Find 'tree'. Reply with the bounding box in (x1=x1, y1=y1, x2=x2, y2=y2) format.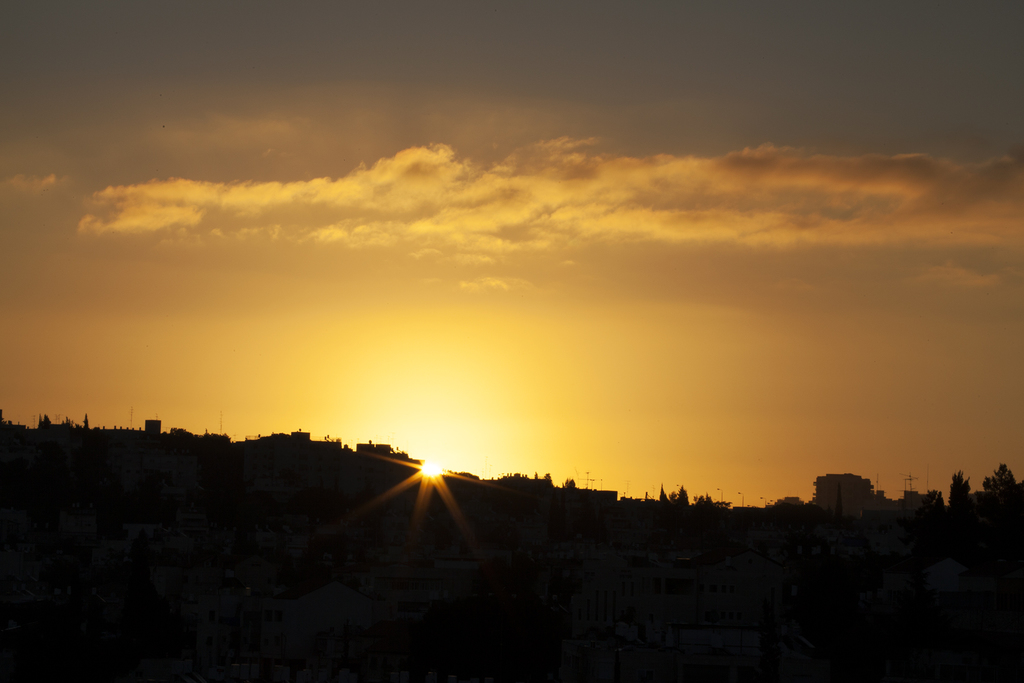
(x1=950, y1=473, x2=972, y2=512).
